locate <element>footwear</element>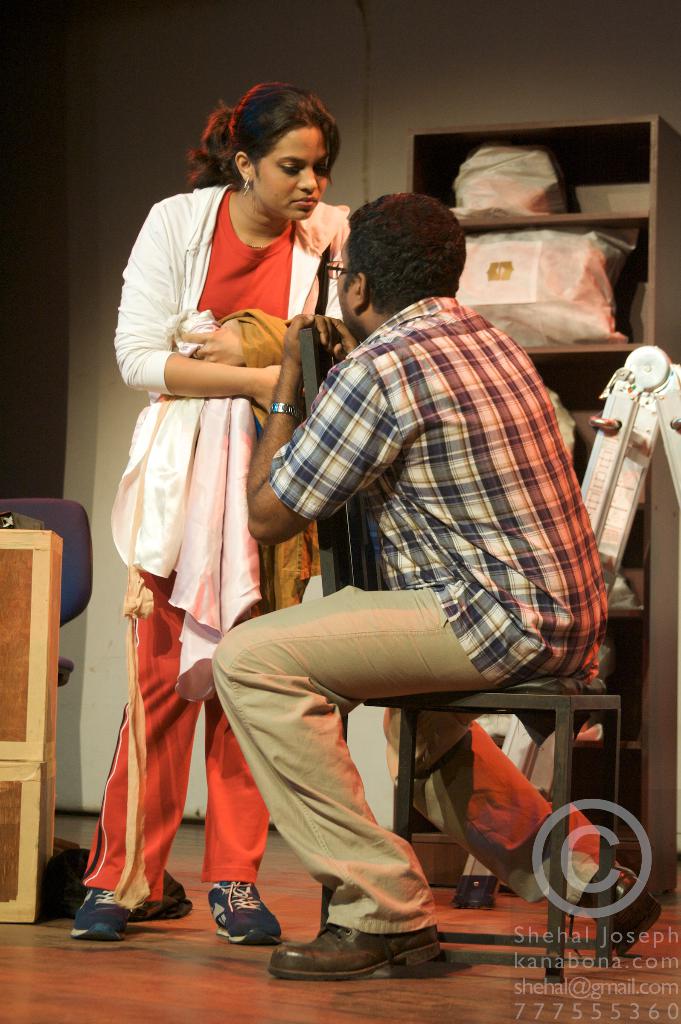
BBox(589, 856, 665, 957)
